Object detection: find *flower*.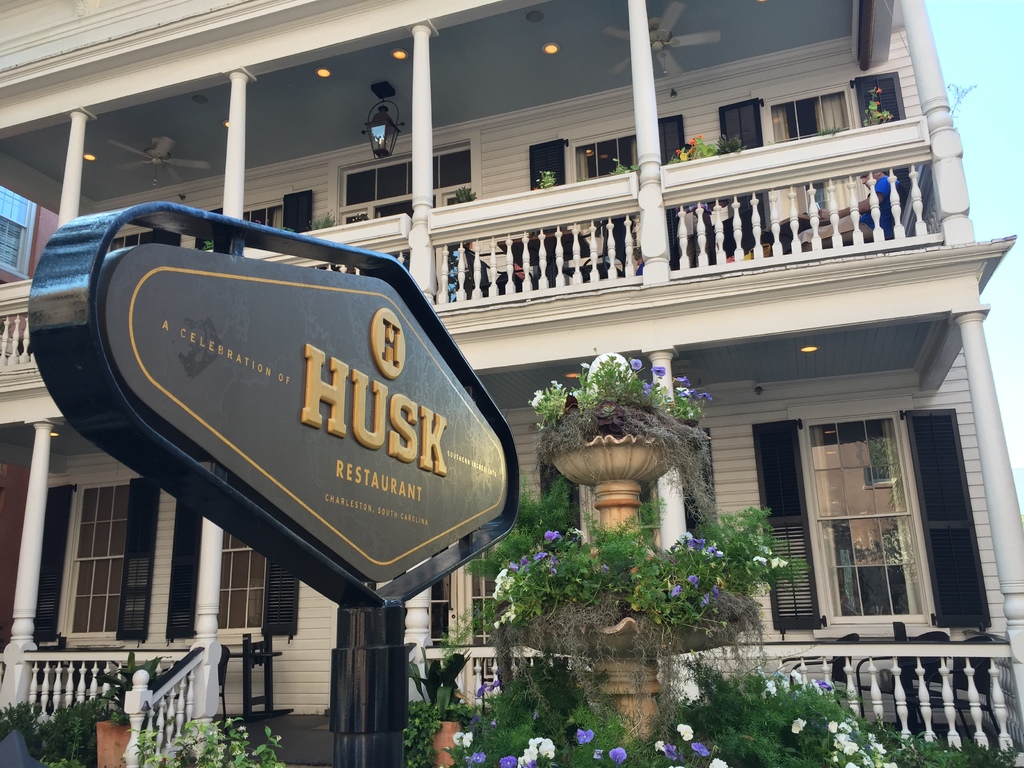
(470,750,486,762).
